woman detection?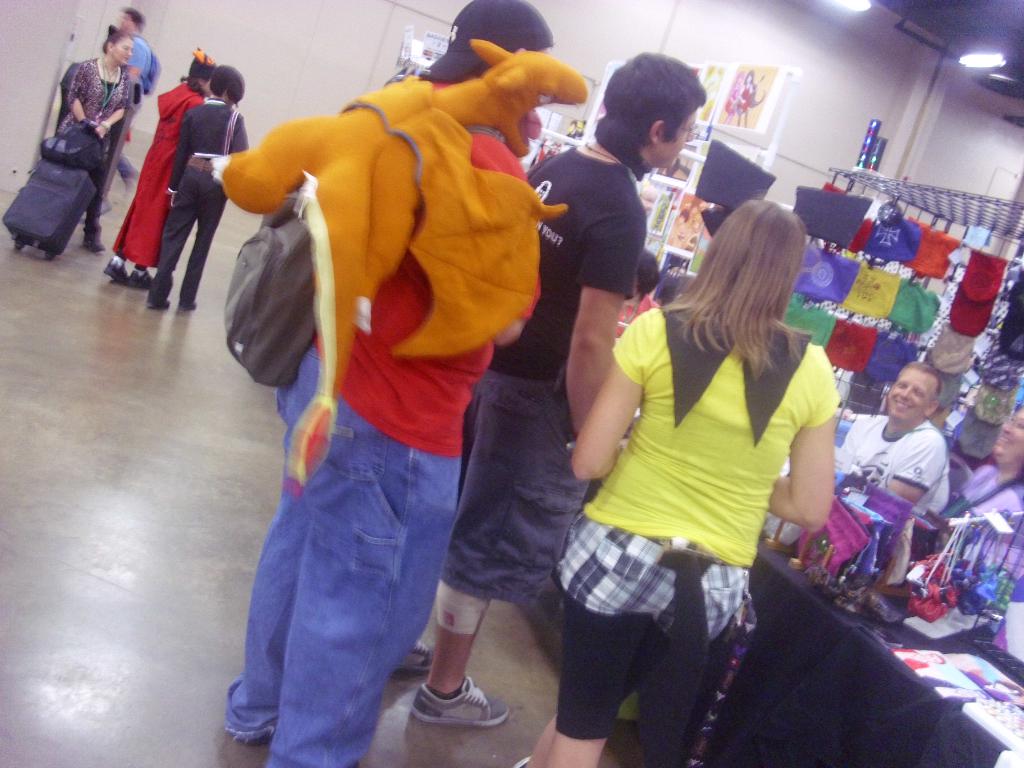
bbox(60, 27, 140, 255)
